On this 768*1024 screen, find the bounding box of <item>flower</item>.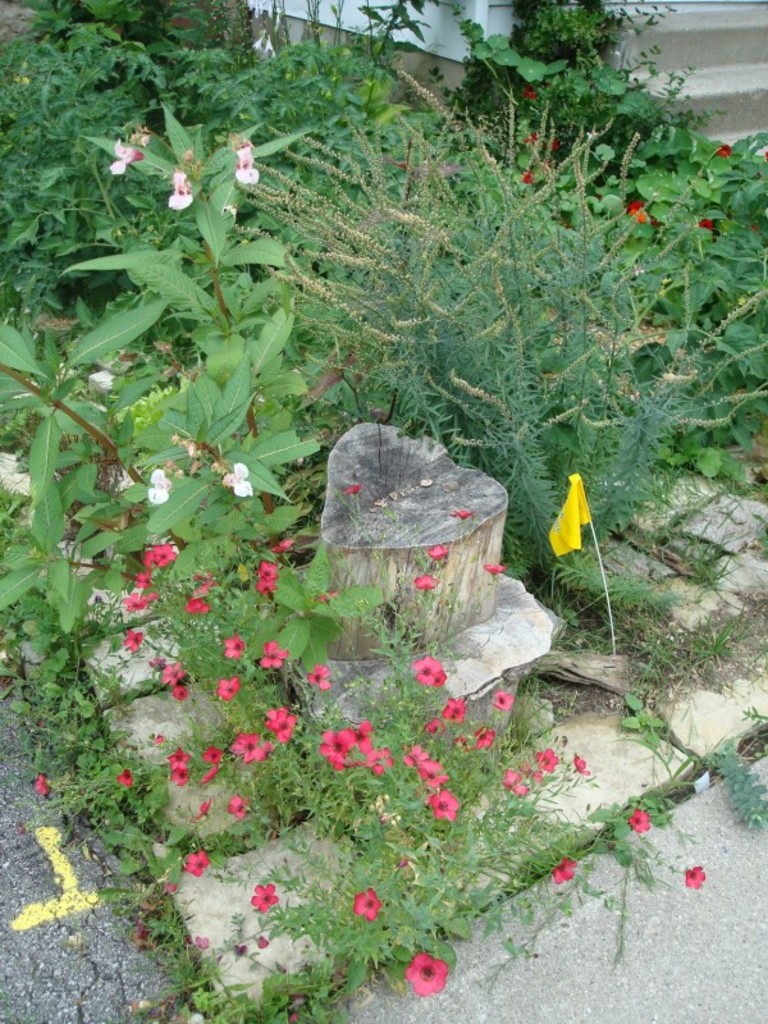
Bounding box: region(143, 591, 152, 604).
